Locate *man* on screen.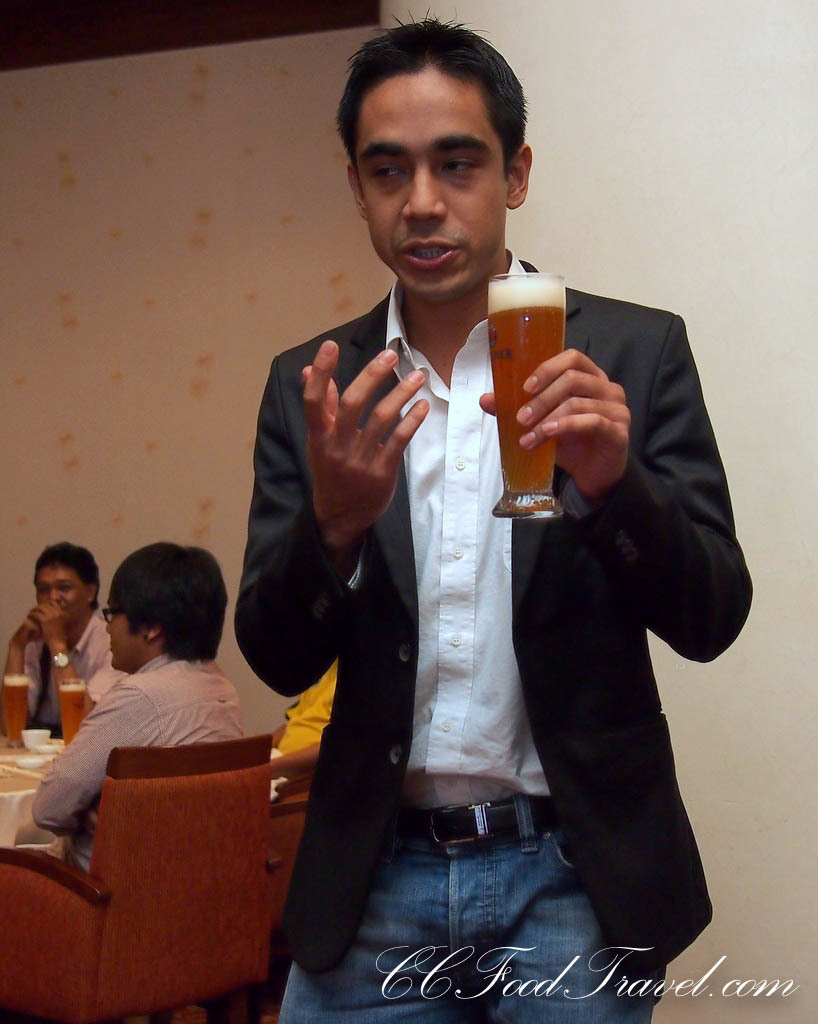
On screen at locate(229, 7, 753, 1023).
